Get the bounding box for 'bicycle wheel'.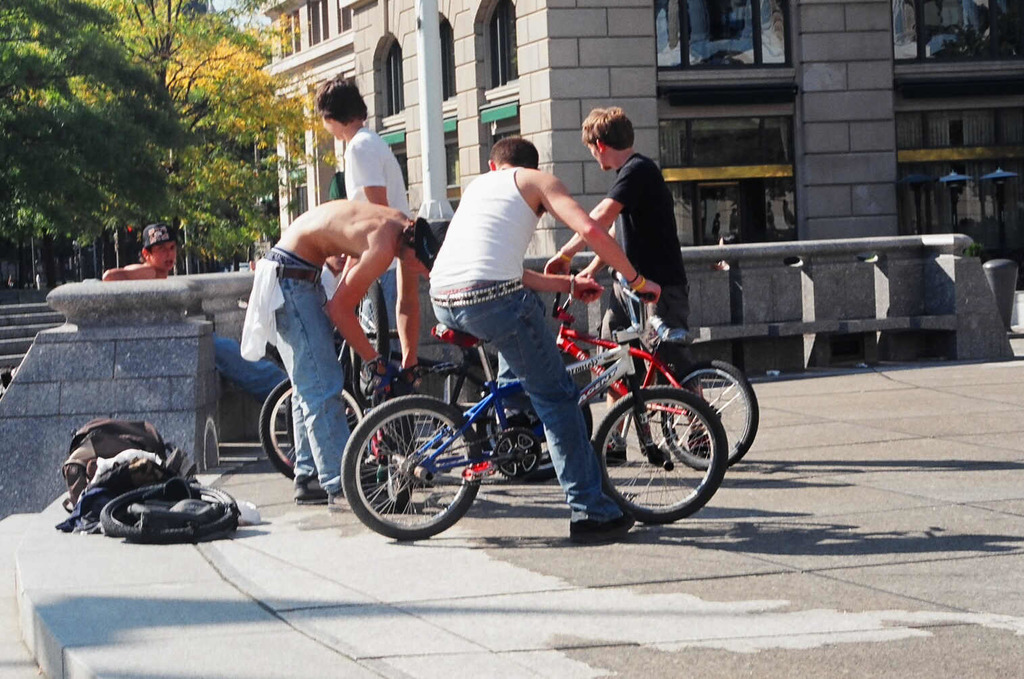
(left=337, top=397, right=480, bottom=540).
